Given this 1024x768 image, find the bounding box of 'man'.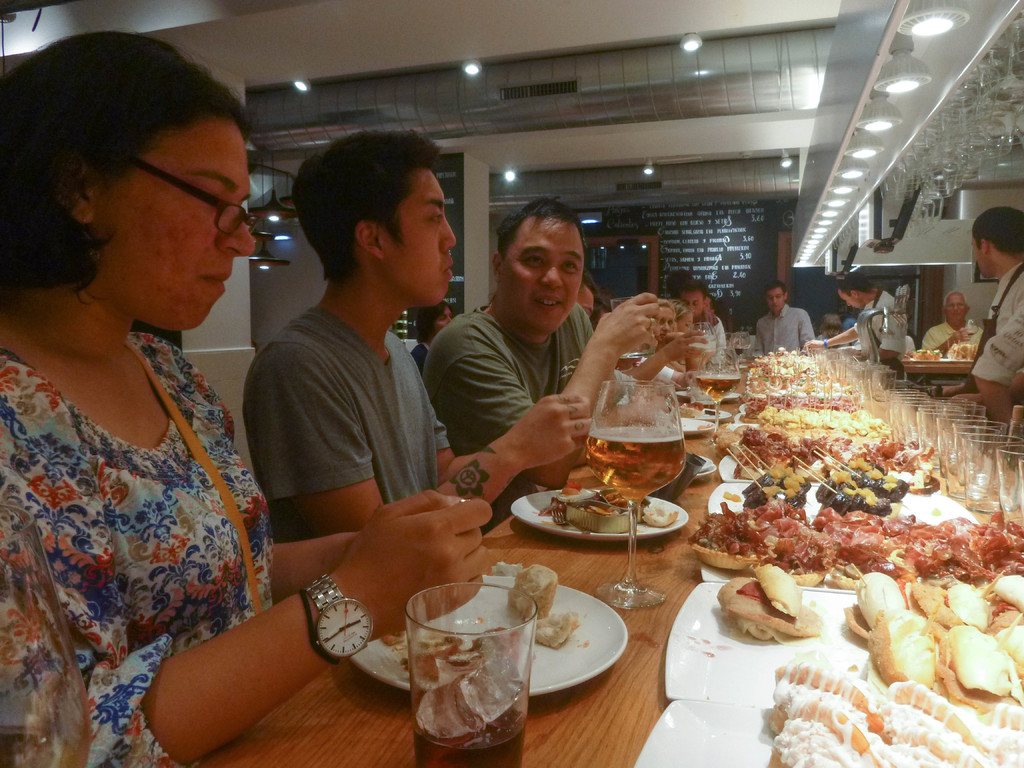
(423,186,657,490).
